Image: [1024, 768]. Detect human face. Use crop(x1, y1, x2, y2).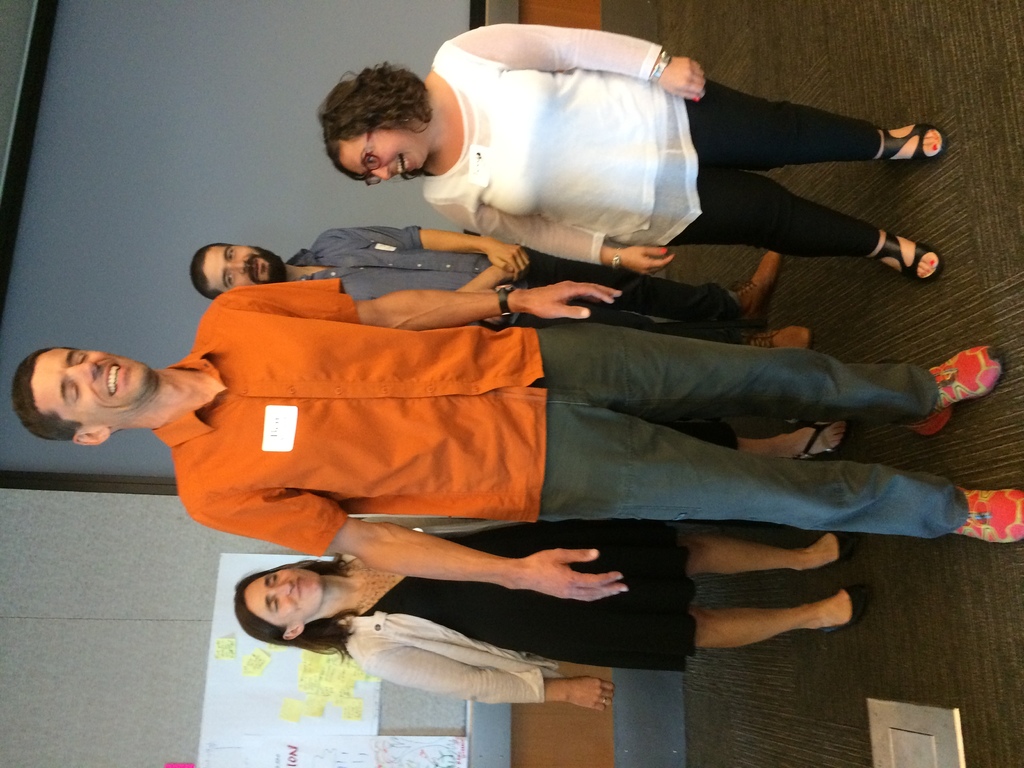
crop(339, 126, 431, 182).
